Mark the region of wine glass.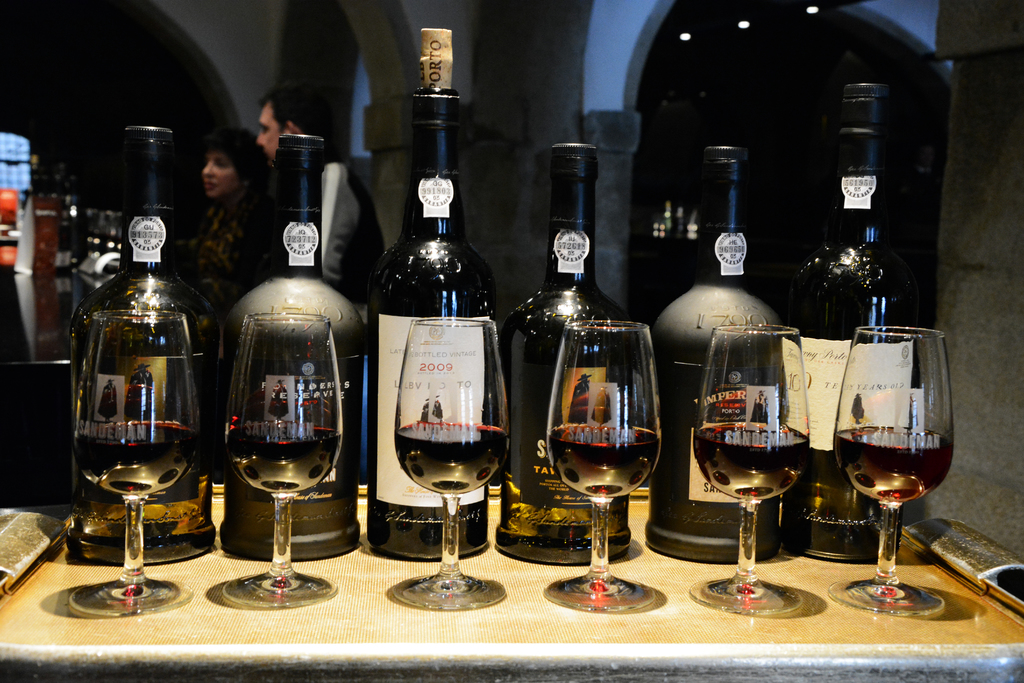
Region: bbox(229, 308, 348, 607).
